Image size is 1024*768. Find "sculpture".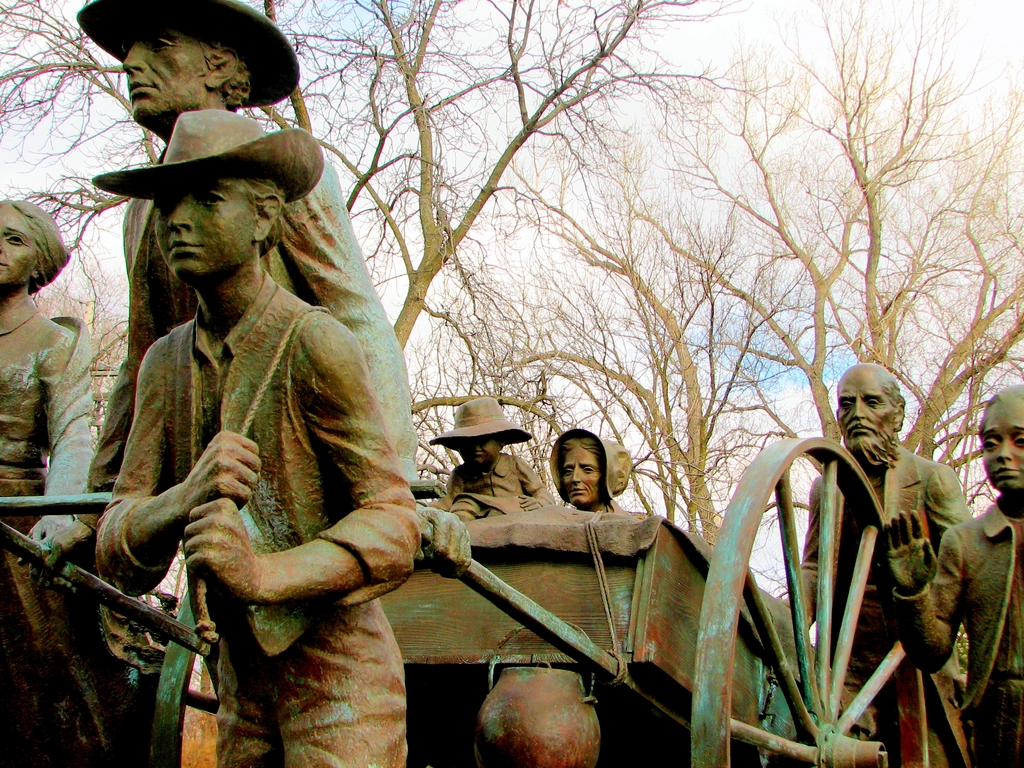
rect(382, 394, 547, 518).
